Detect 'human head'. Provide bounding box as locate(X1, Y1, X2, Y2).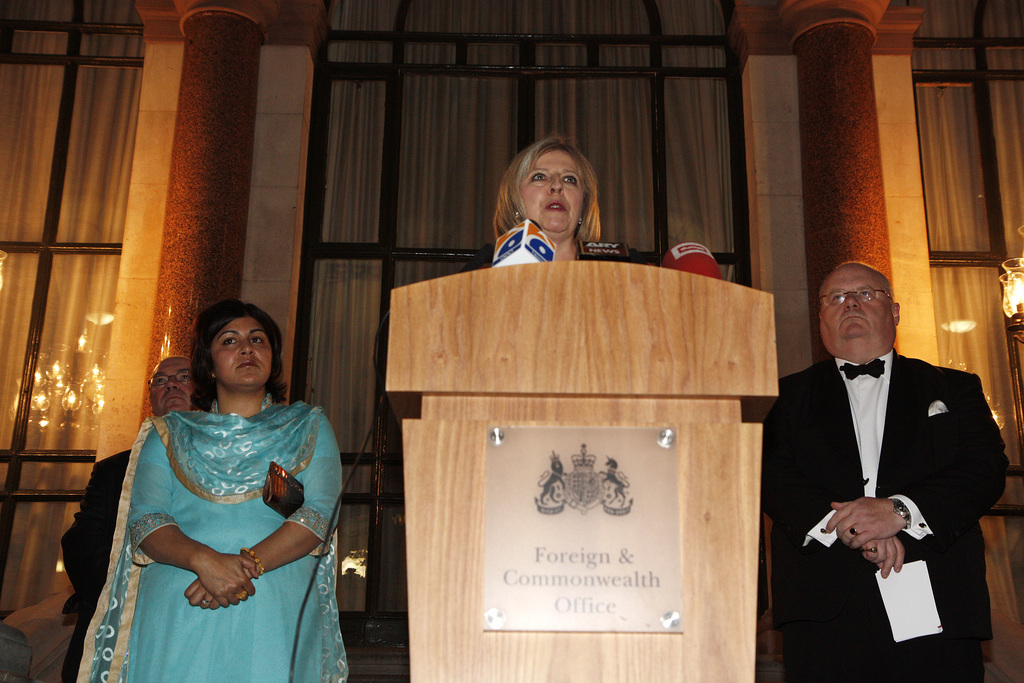
locate(504, 139, 593, 242).
